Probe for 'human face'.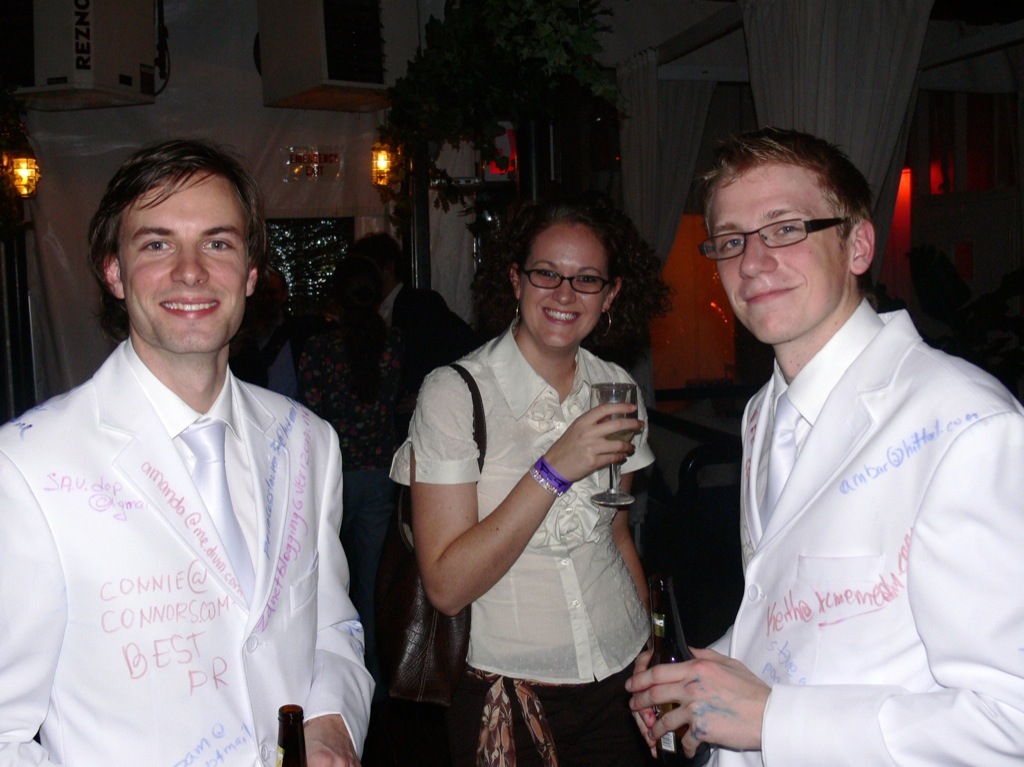
Probe result: 710,163,848,344.
